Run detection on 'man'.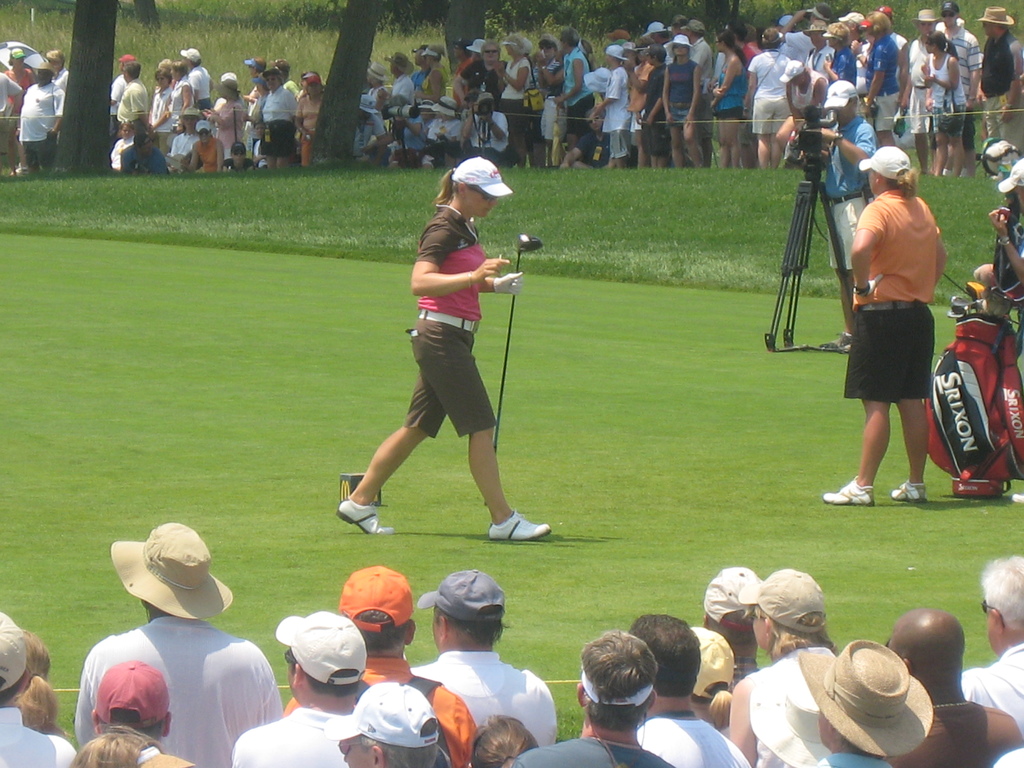
Result: [67,516,285,767].
